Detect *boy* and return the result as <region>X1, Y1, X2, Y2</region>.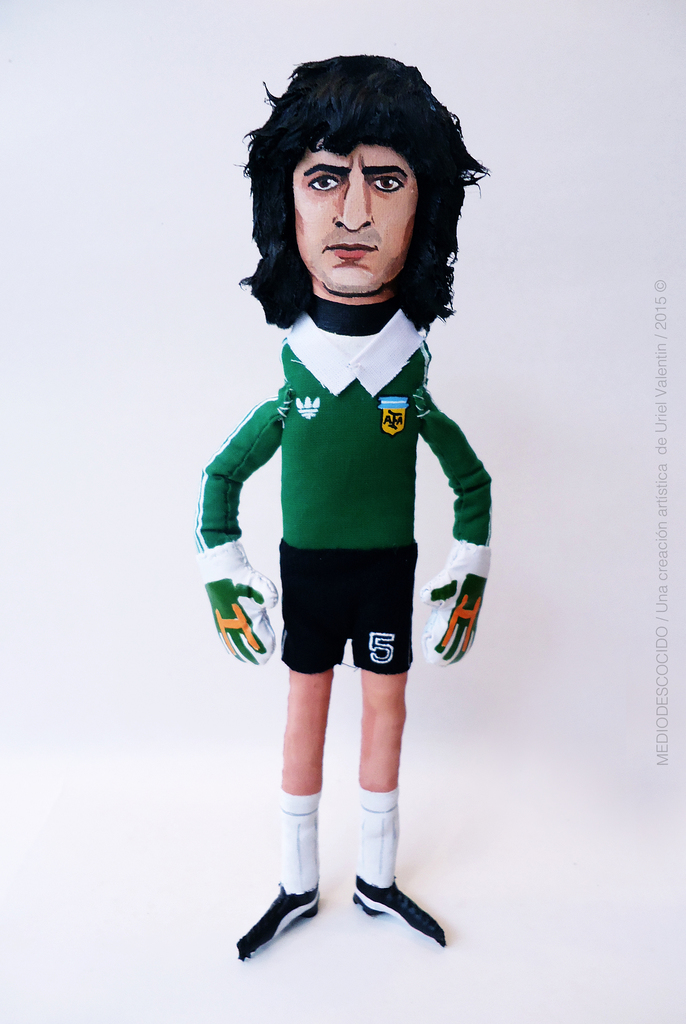
<region>190, 52, 491, 960</region>.
